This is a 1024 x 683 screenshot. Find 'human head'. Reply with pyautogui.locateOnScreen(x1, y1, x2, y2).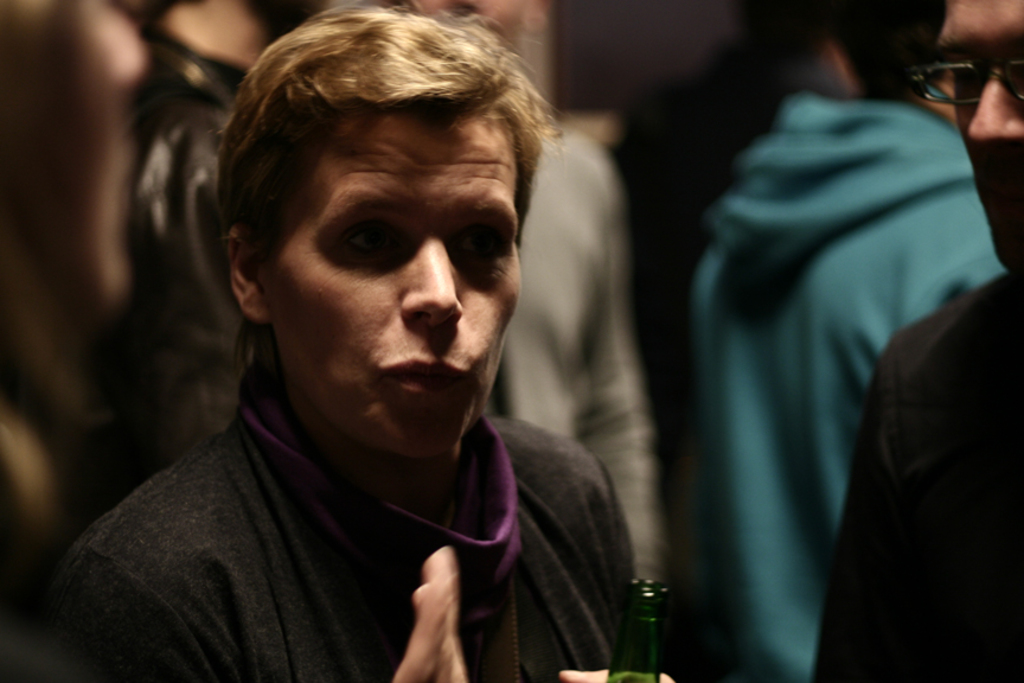
pyautogui.locateOnScreen(205, 14, 539, 439).
